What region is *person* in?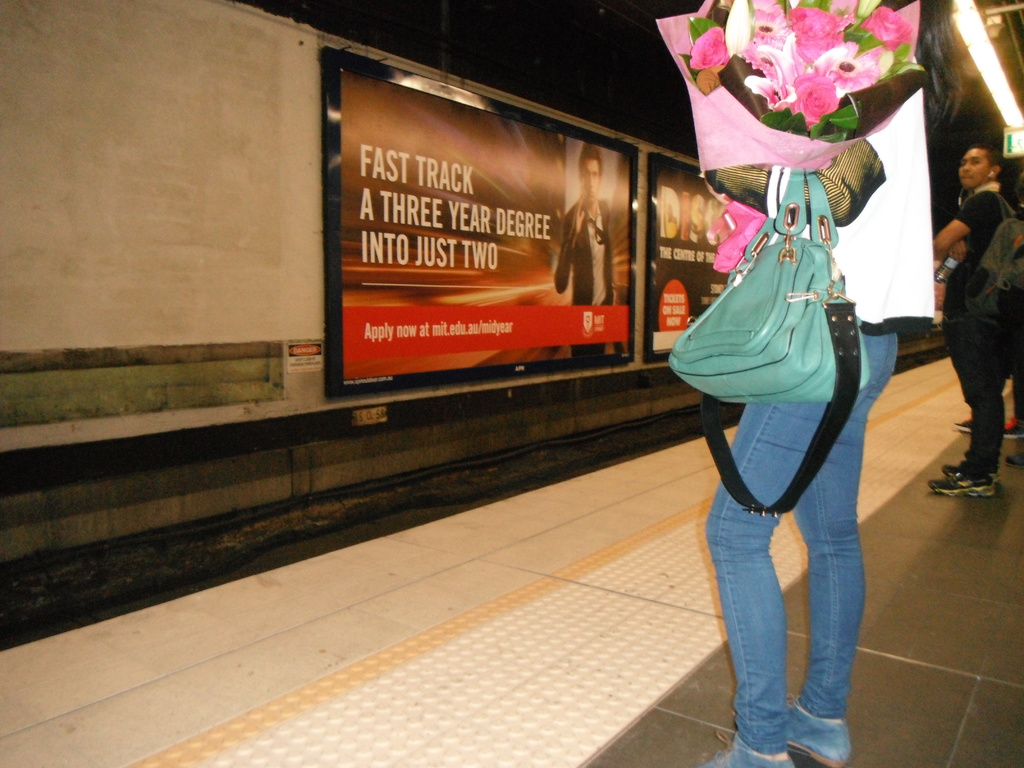
left=929, top=100, right=1023, bottom=486.
